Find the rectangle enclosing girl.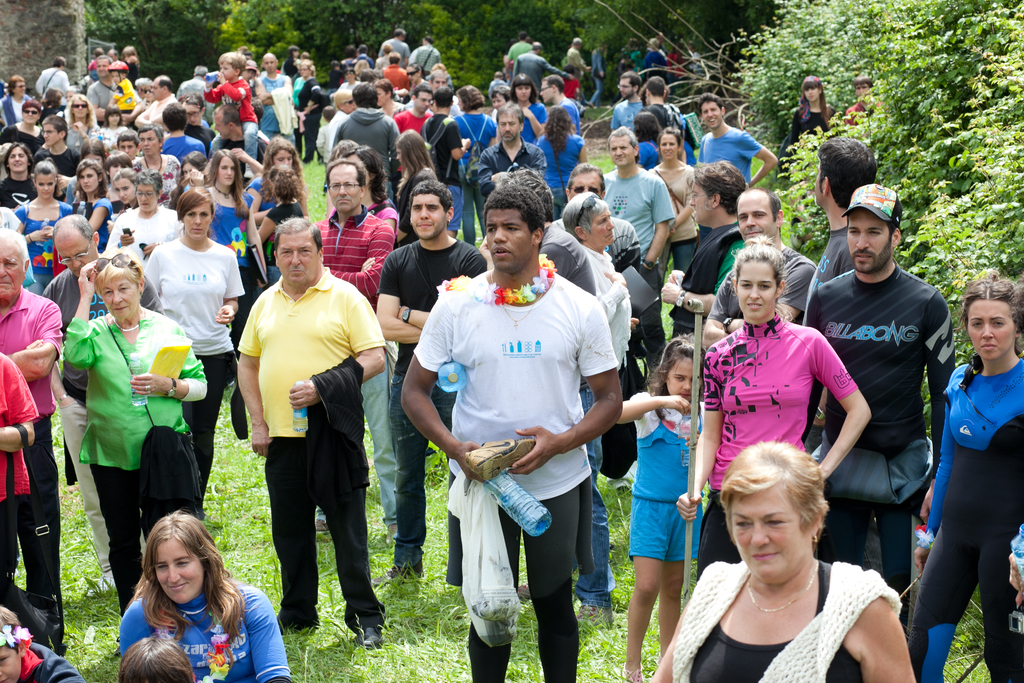
bbox=(792, 76, 835, 147).
